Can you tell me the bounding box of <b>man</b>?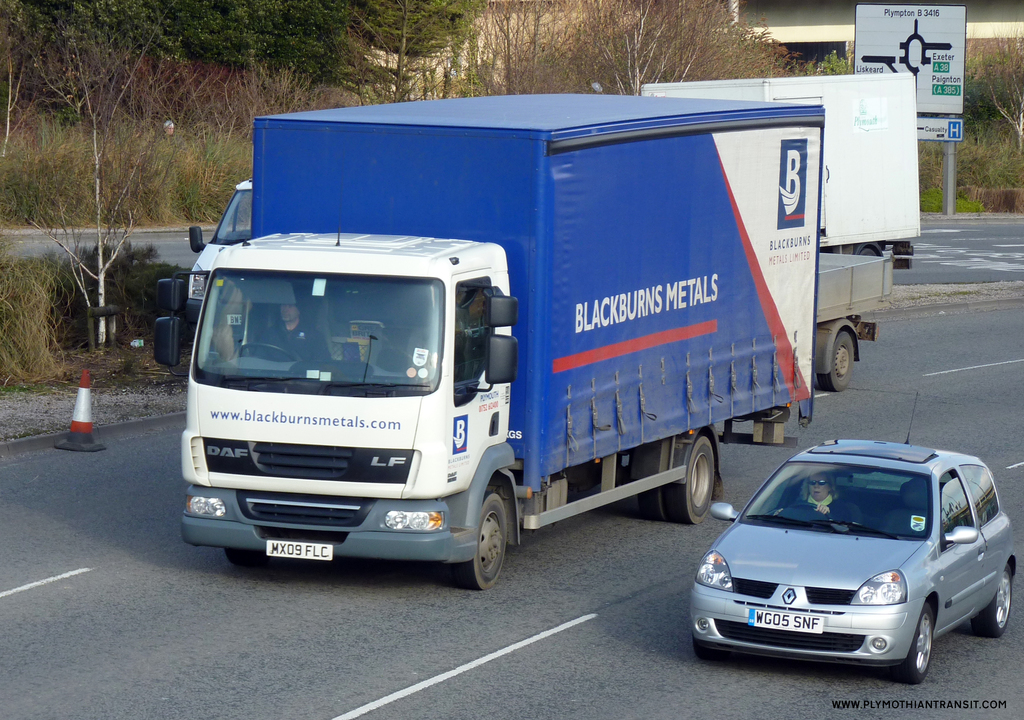
(248, 297, 330, 368).
